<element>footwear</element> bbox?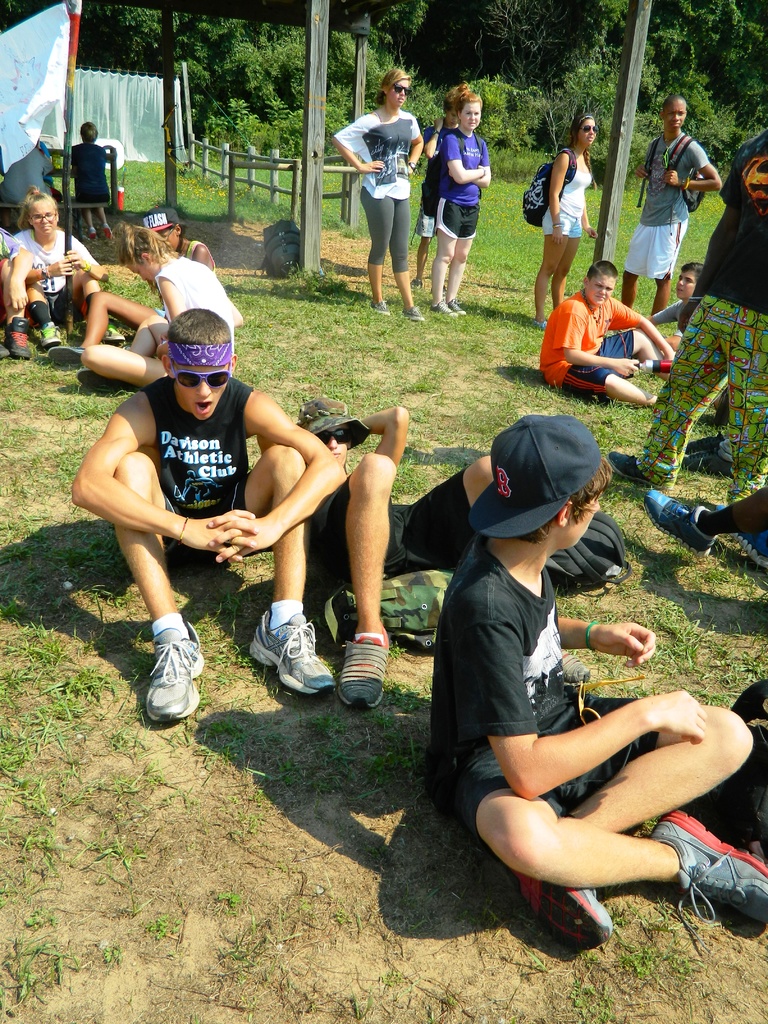
{"left": 606, "top": 452, "right": 678, "bottom": 489}
